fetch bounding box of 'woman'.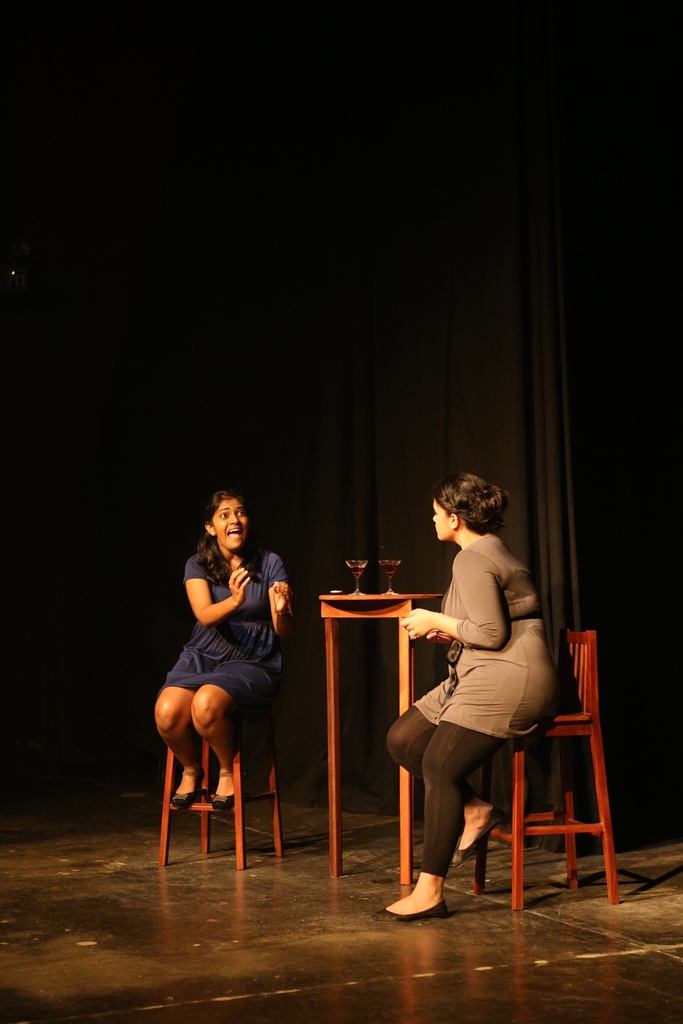
Bbox: {"left": 152, "top": 479, "right": 311, "bottom": 872}.
